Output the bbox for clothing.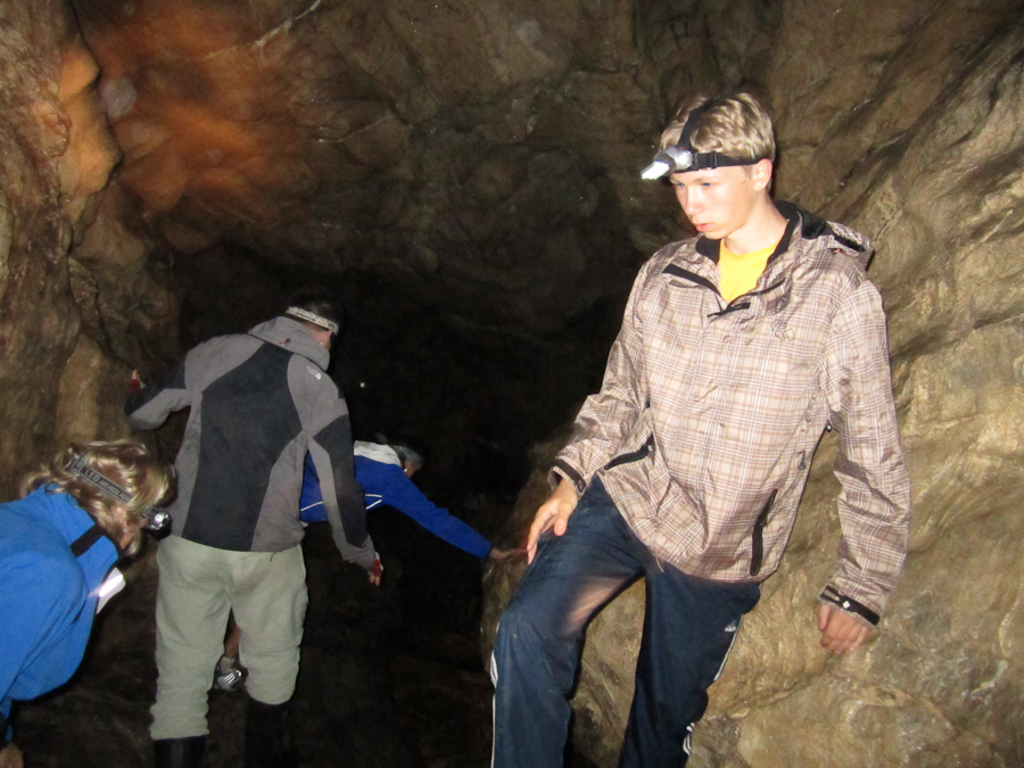
489/472/762/765.
